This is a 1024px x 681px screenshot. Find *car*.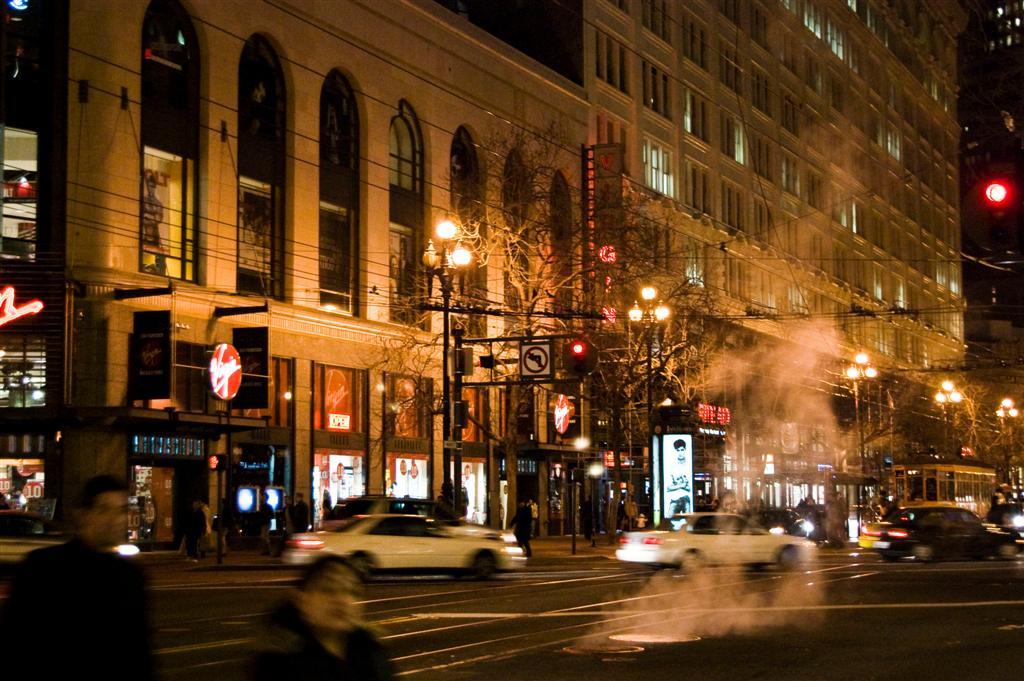
Bounding box: bbox(615, 510, 819, 574).
